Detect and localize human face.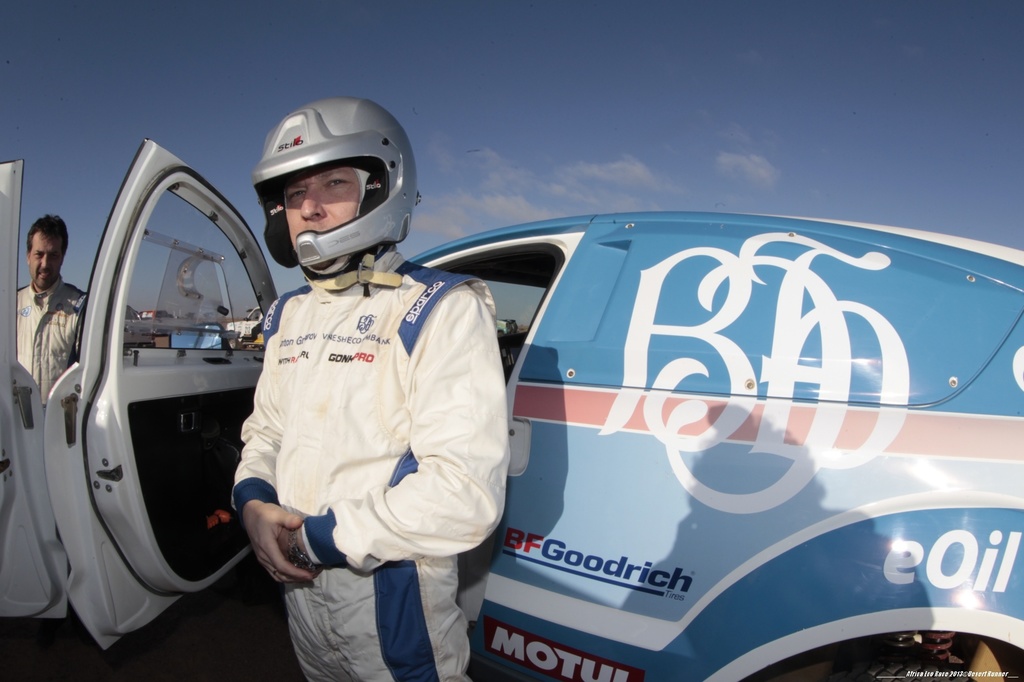
Localized at detection(29, 224, 68, 289).
